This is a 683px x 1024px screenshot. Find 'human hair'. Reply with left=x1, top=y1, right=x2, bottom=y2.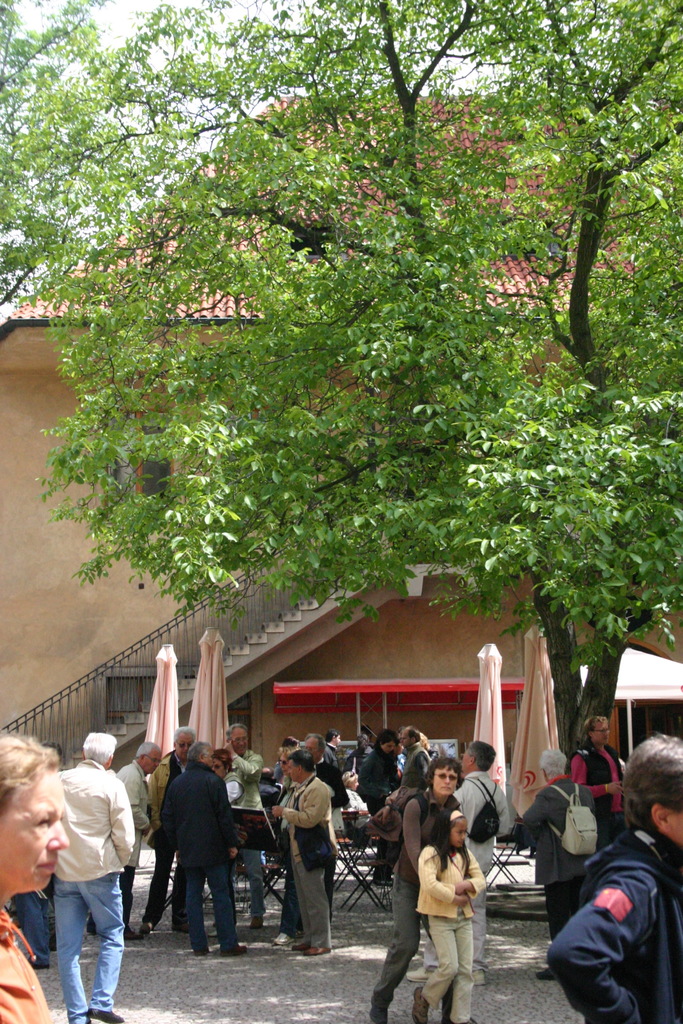
left=78, top=730, right=120, bottom=769.
